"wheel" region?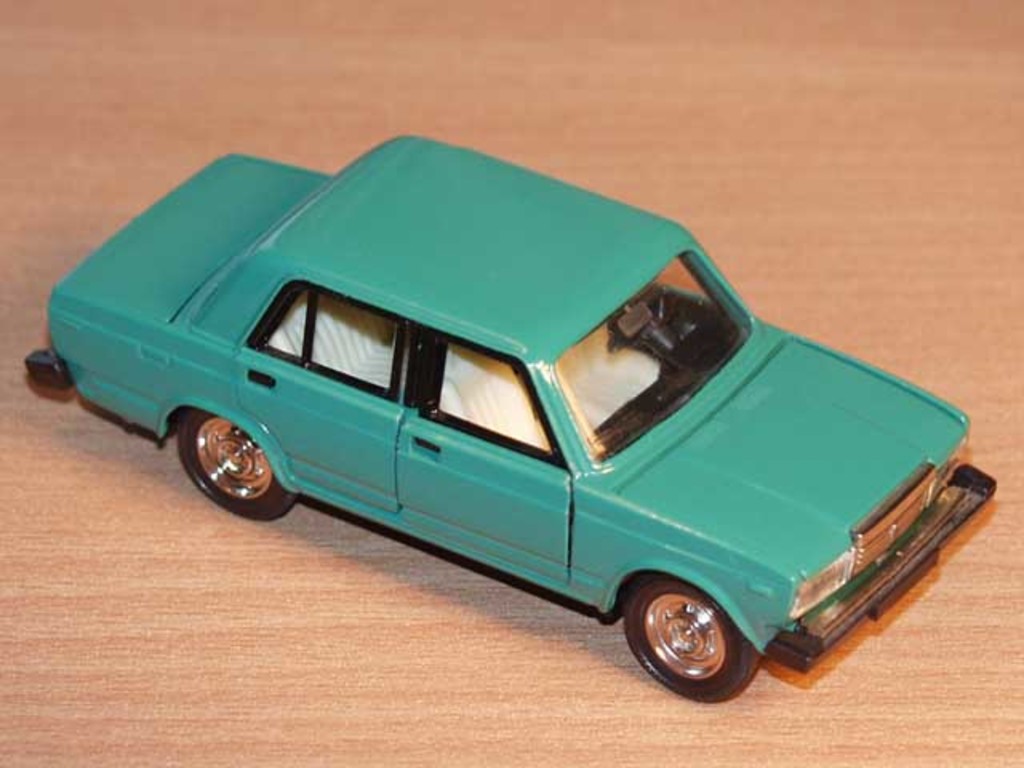
region(174, 410, 296, 525)
